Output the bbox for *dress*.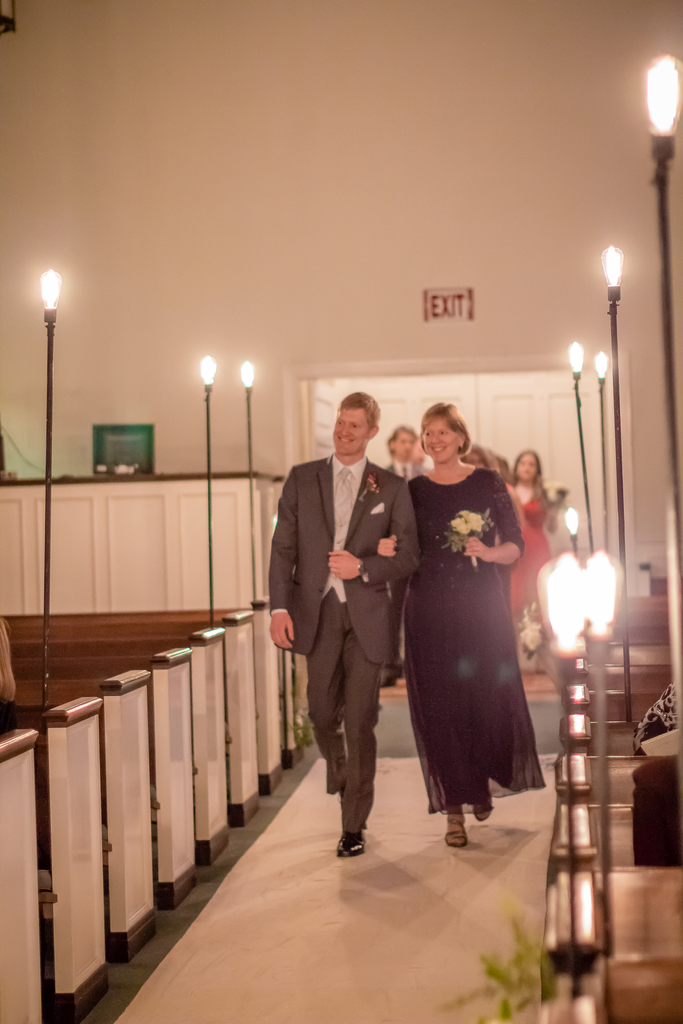
(512, 496, 554, 620).
